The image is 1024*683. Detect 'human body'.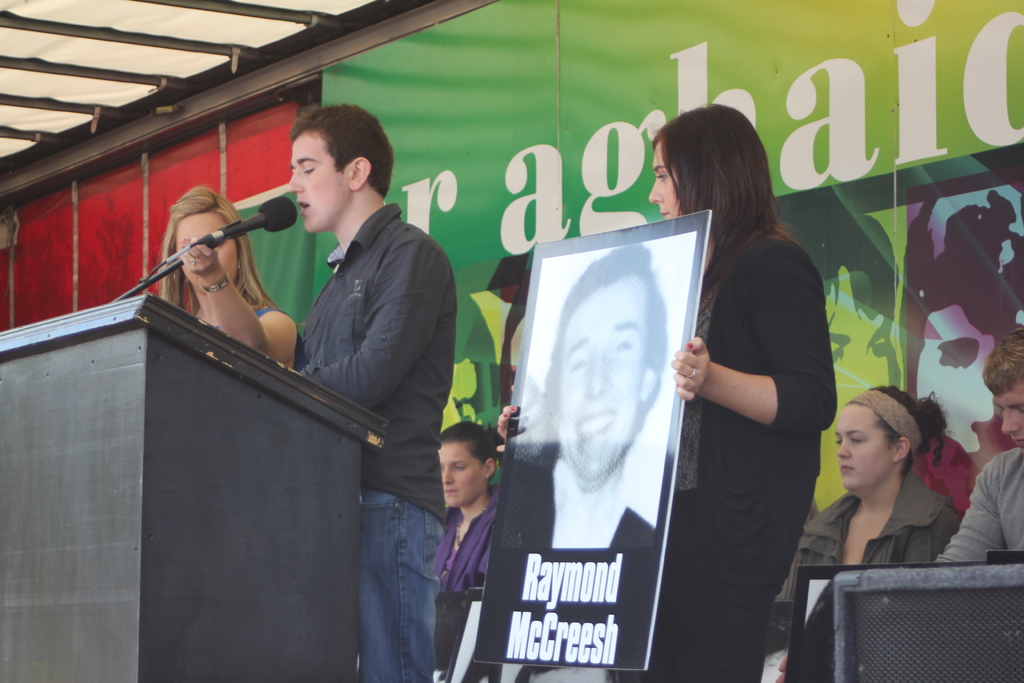
Detection: box(190, 238, 303, 361).
